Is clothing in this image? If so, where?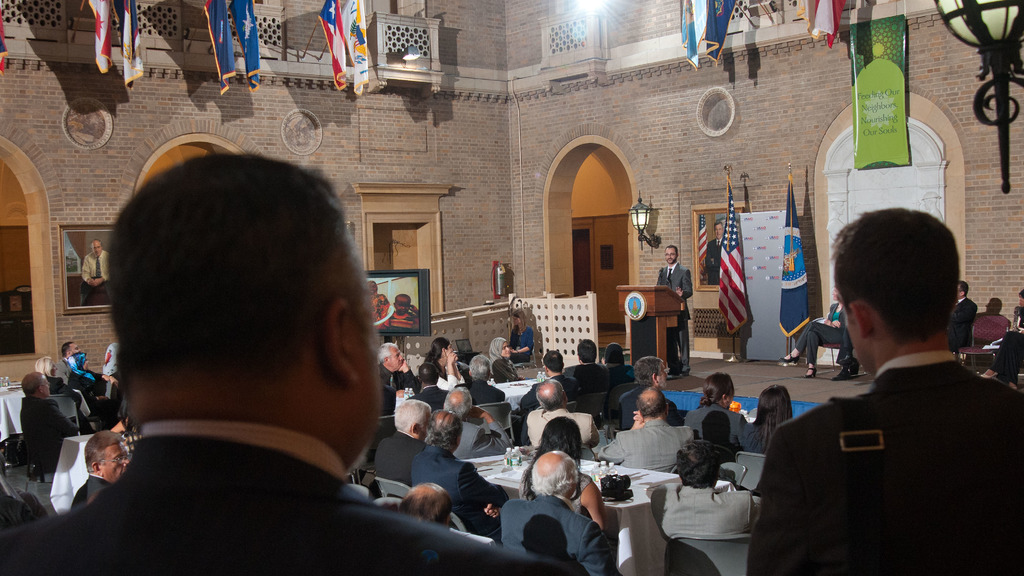
Yes, at <bbox>71, 477, 112, 512</bbox>.
